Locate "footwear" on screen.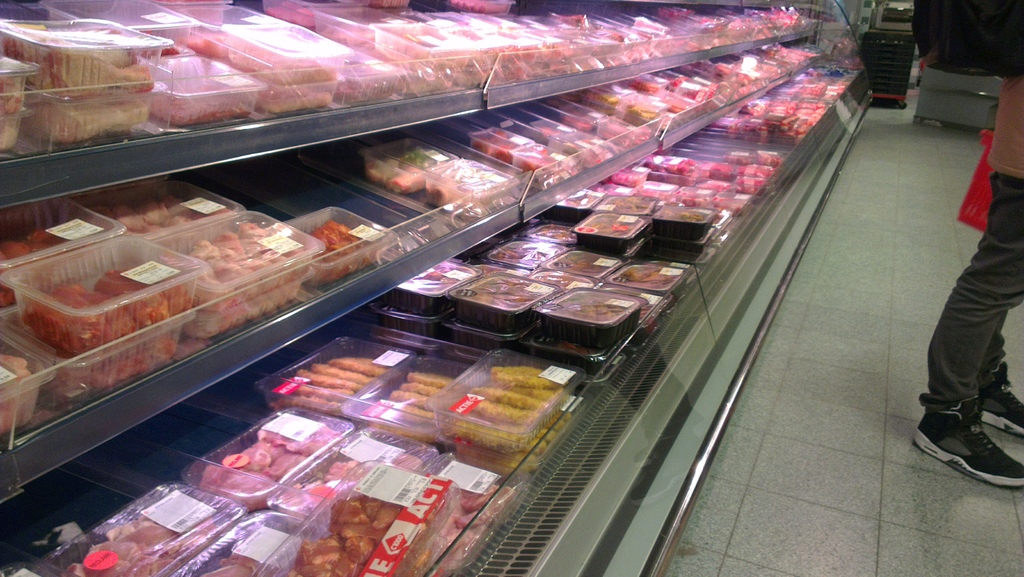
On screen at x1=909, y1=392, x2=1023, y2=488.
